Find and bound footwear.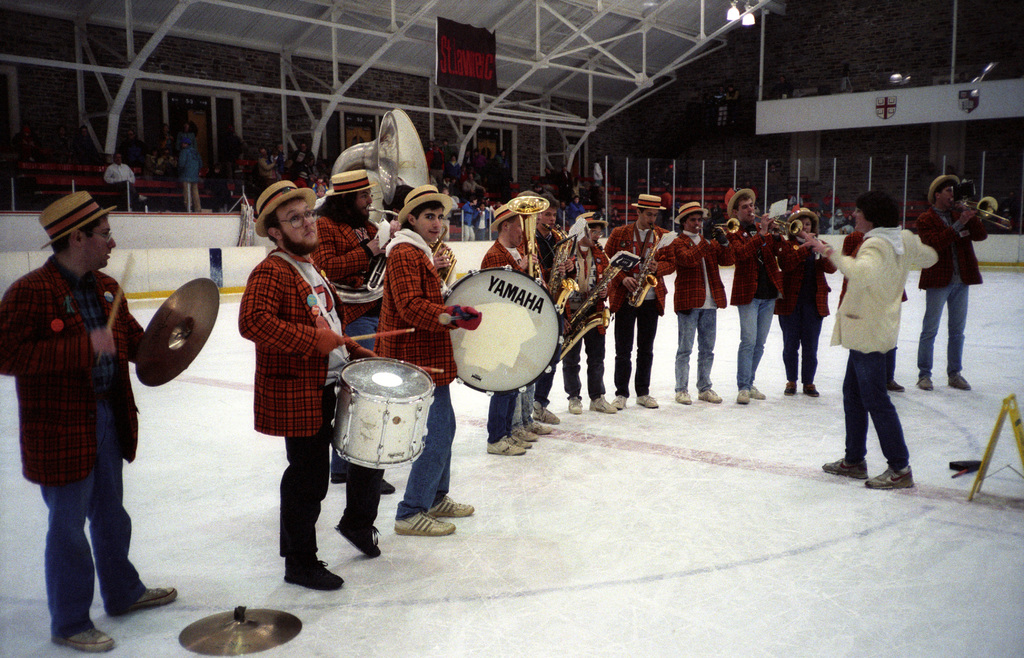
Bound: (x1=893, y1=379, x2=908, y2=390).
